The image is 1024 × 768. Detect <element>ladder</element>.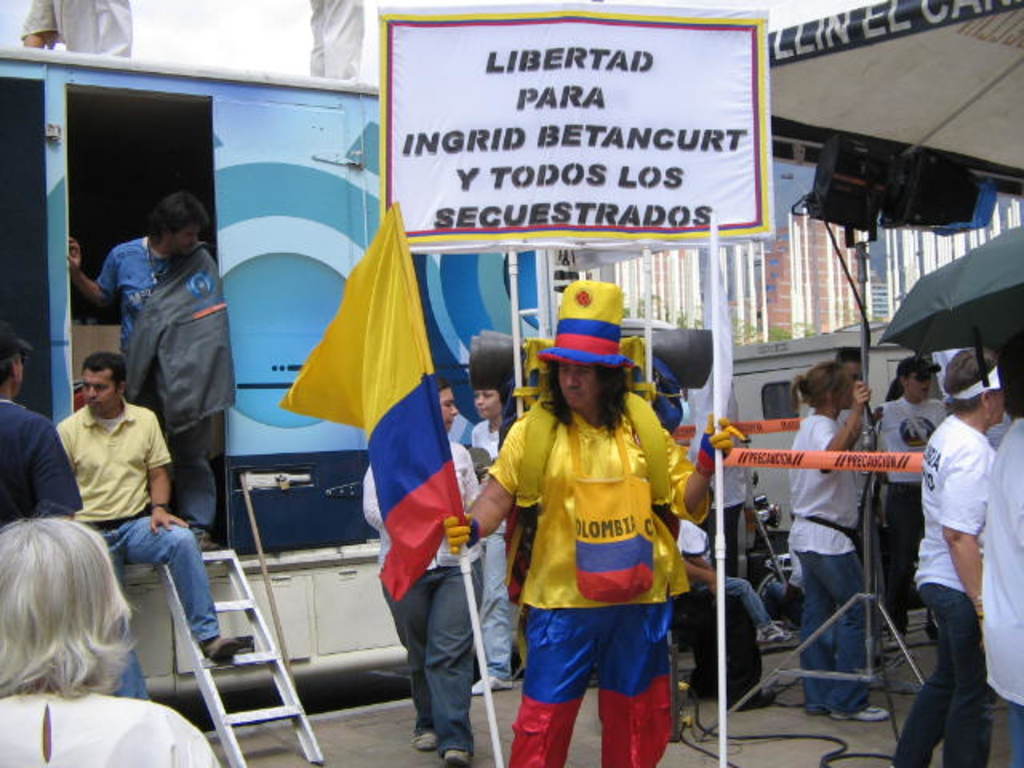
Detection: bbox=(152, 554, 326, 766).
